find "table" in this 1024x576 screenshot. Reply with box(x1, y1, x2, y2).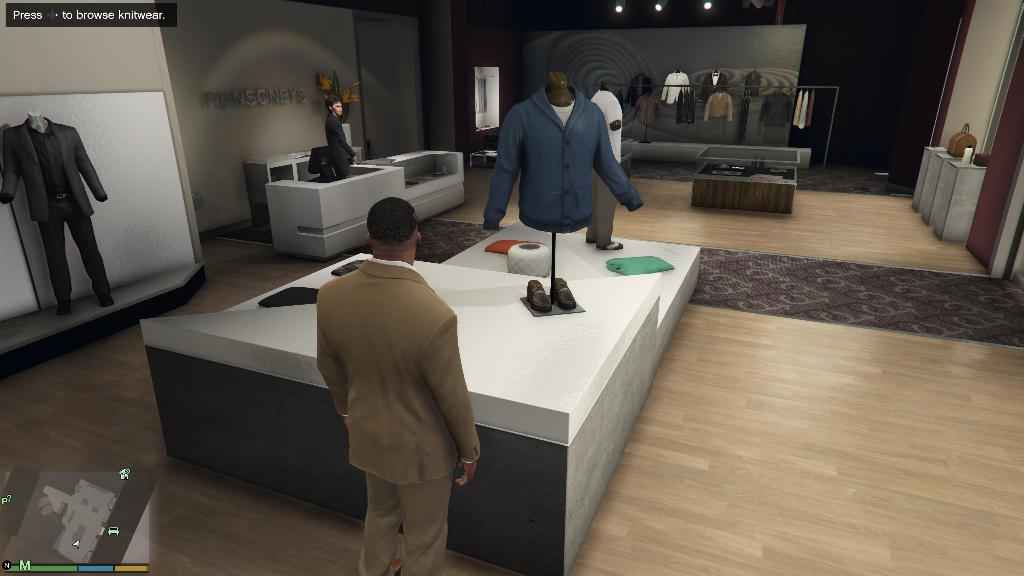
box(266, 146, 464, 262).
